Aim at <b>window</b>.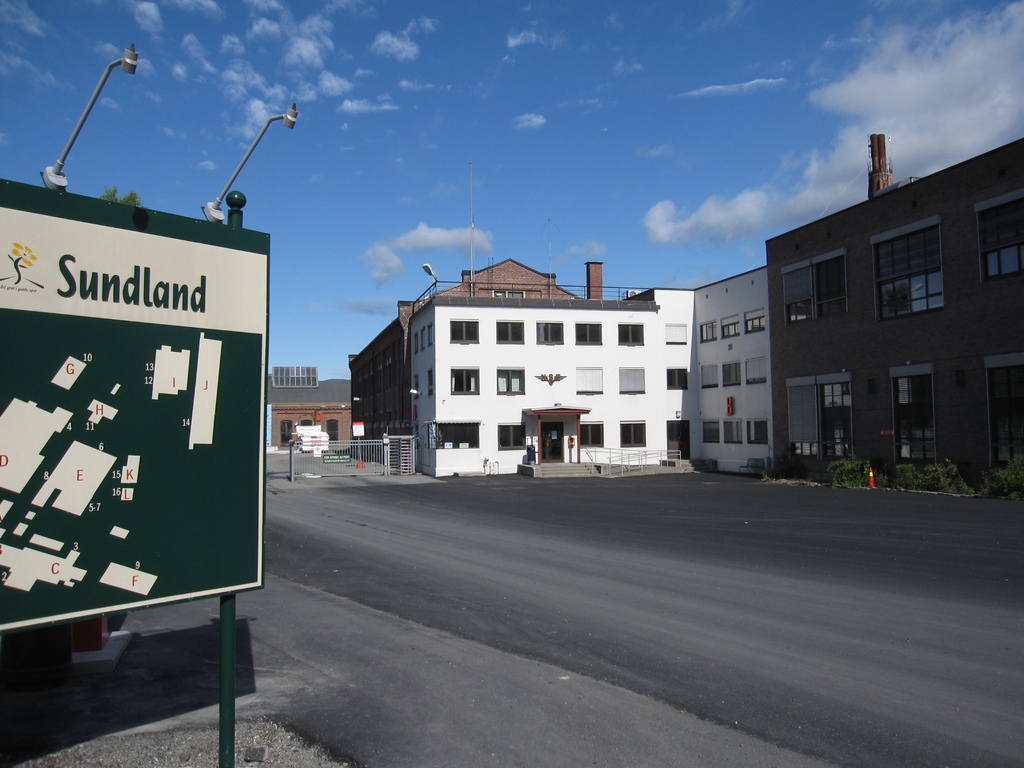
Aimed at 986, 356, 1023, 472.
